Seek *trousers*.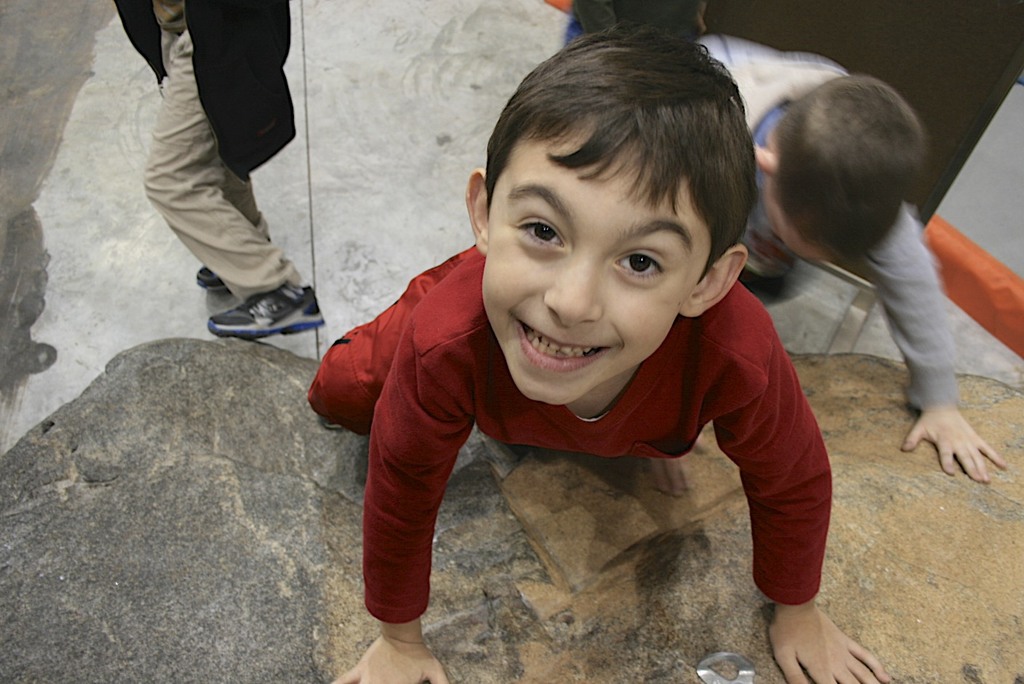
[141,24,301,301].
